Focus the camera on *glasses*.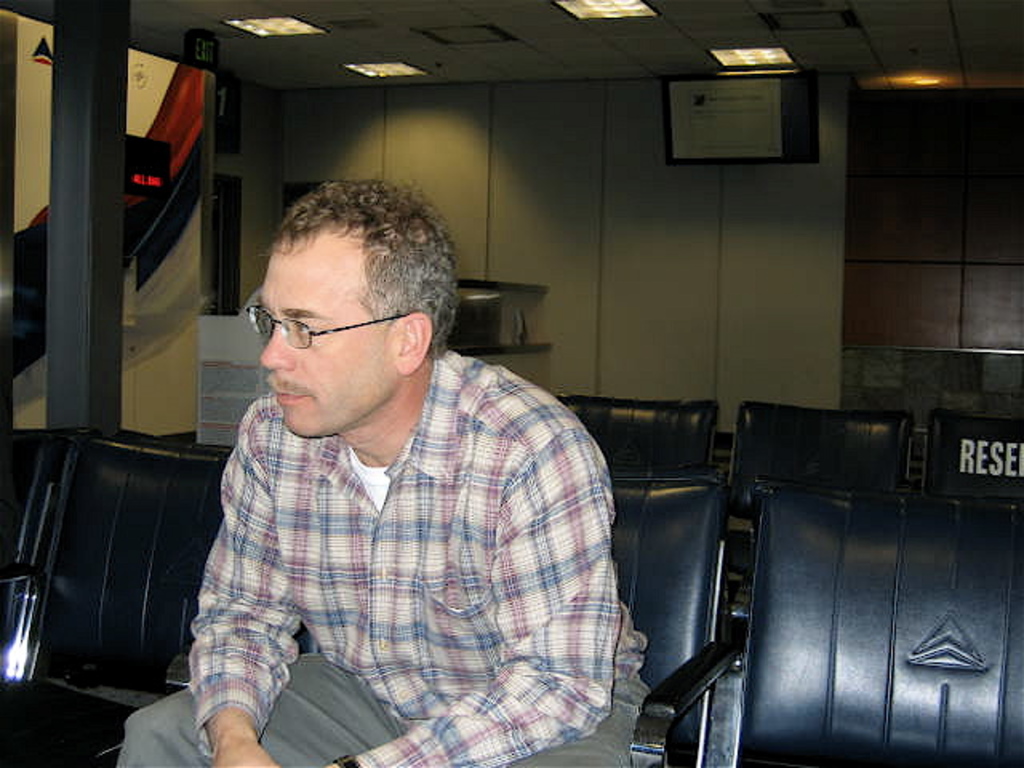
Focus region: <region>245, 301, 398, 349</region>.
